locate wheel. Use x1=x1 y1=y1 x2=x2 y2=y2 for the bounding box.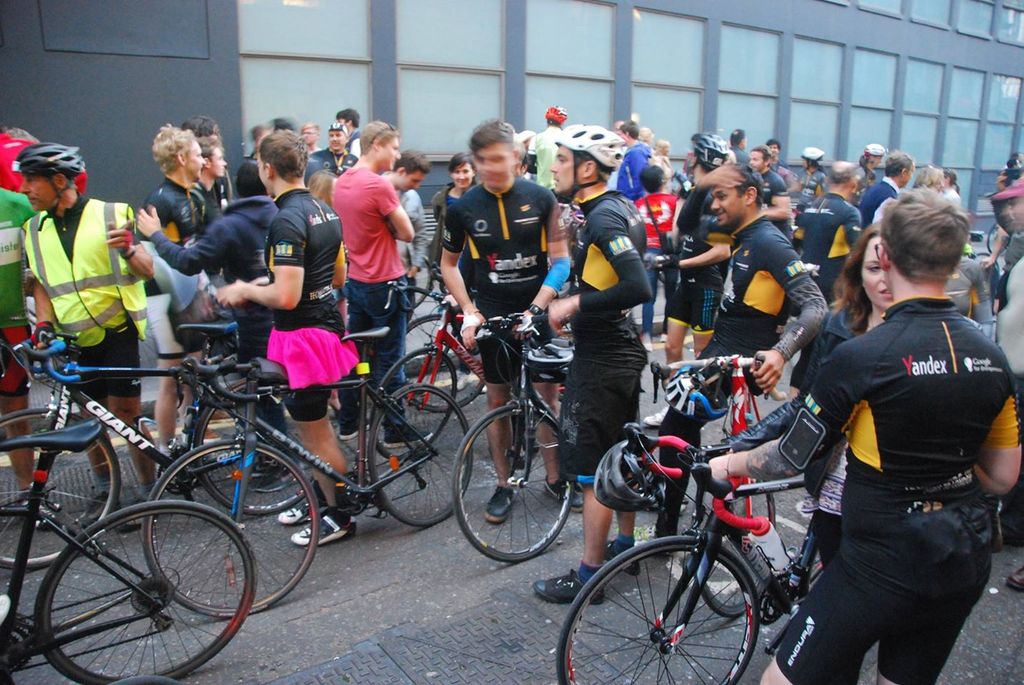
x1=111 y1=674 x2=183 y2=684.
